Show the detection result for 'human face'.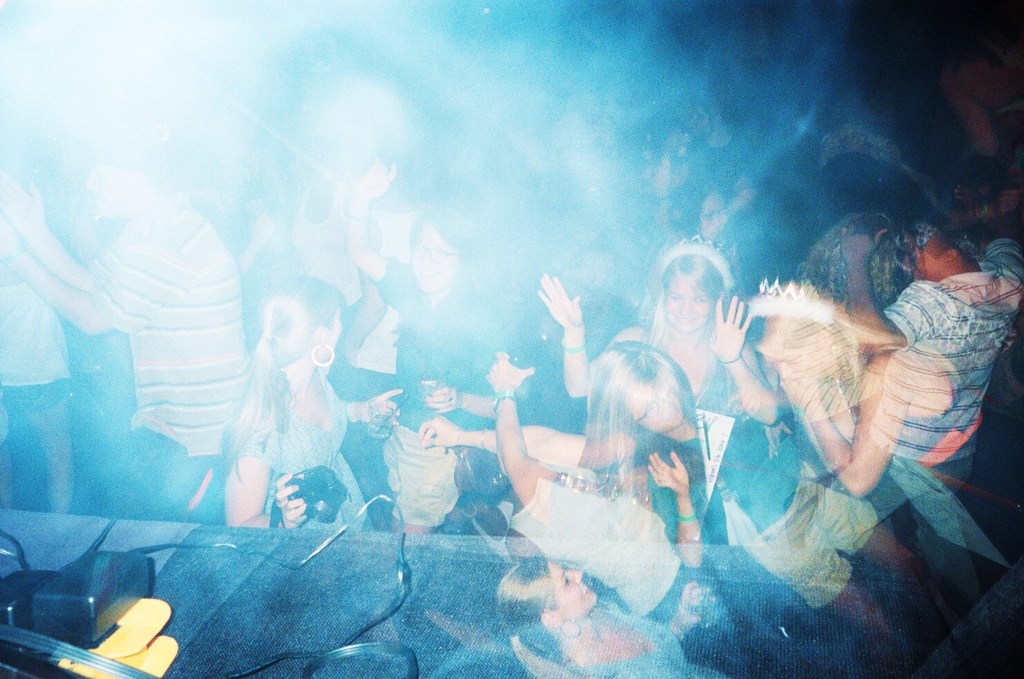
(x1=667, y1=279, x2=710, y2=336).
